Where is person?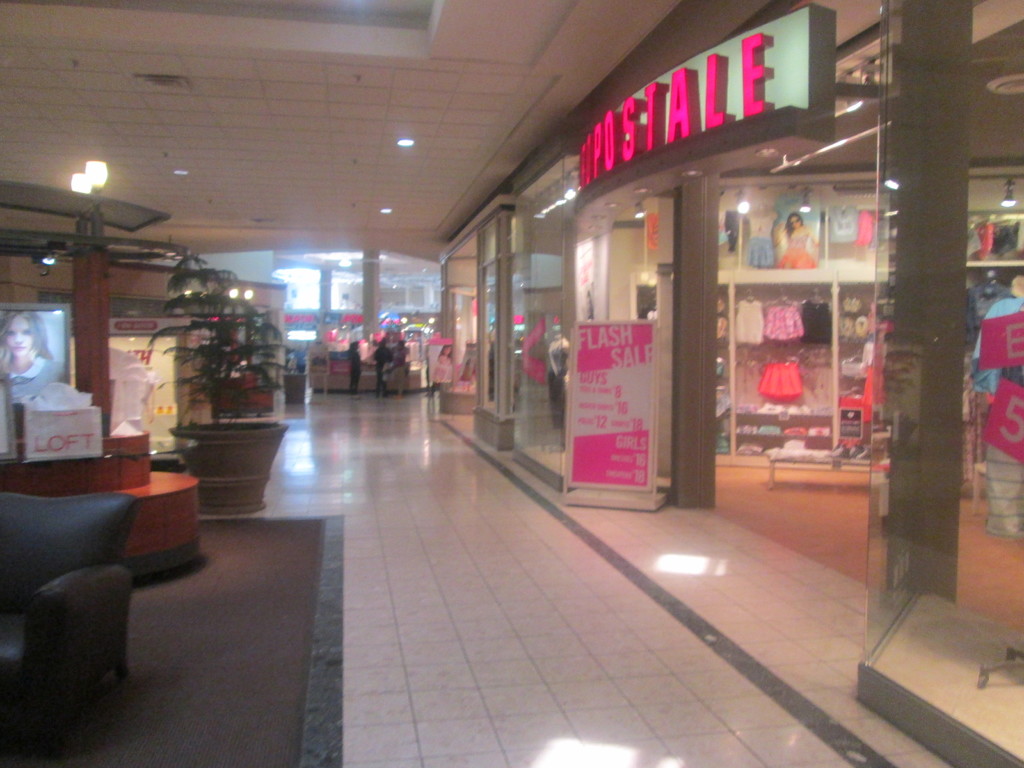
bbox=[390, 336, 412, 401].
